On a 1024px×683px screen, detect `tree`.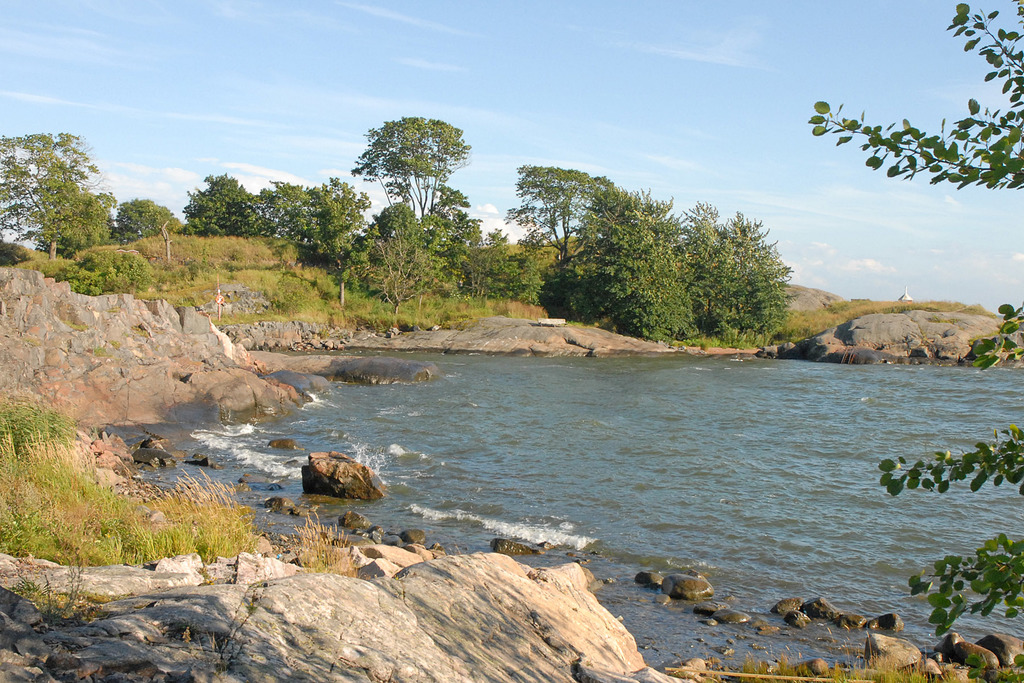
box=[379, 198, 418, 247].
